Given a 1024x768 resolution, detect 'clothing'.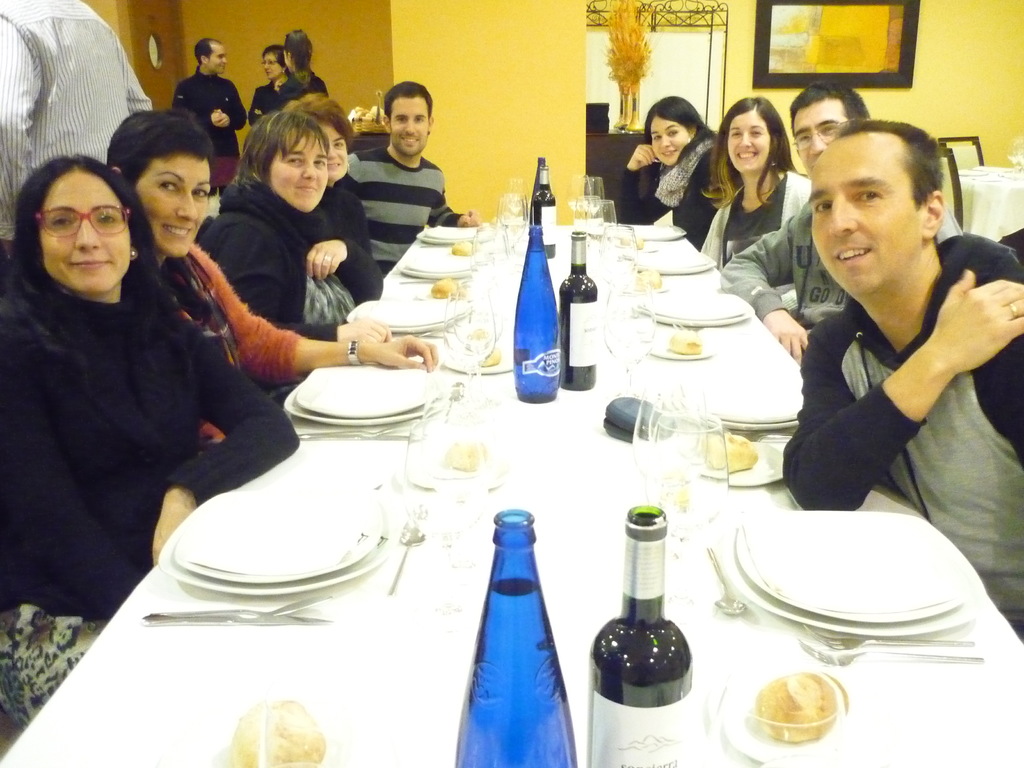
bbox(272, 68, 325, 108).
